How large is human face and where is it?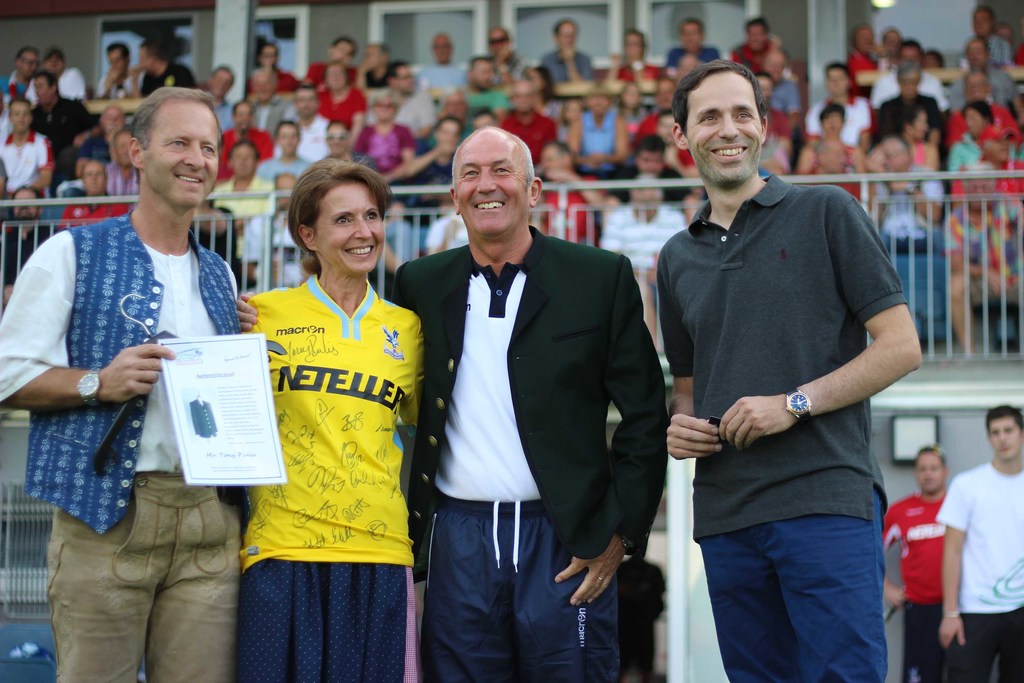
Bounding box: [588,90,609,115].
